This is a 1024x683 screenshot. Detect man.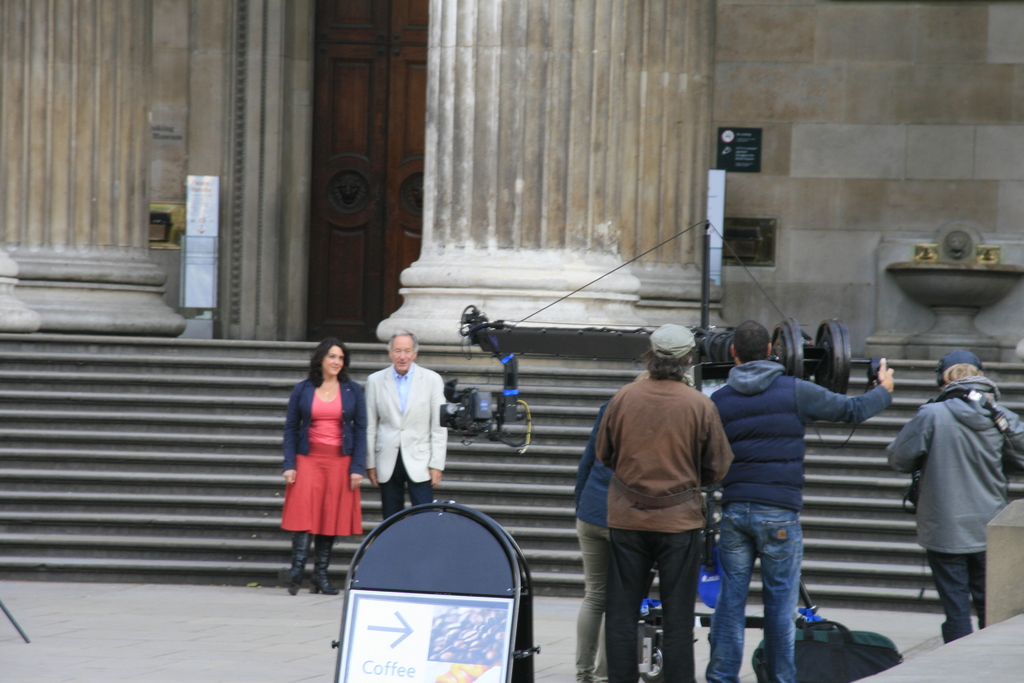
crop(902, 351, 1013, 656).
